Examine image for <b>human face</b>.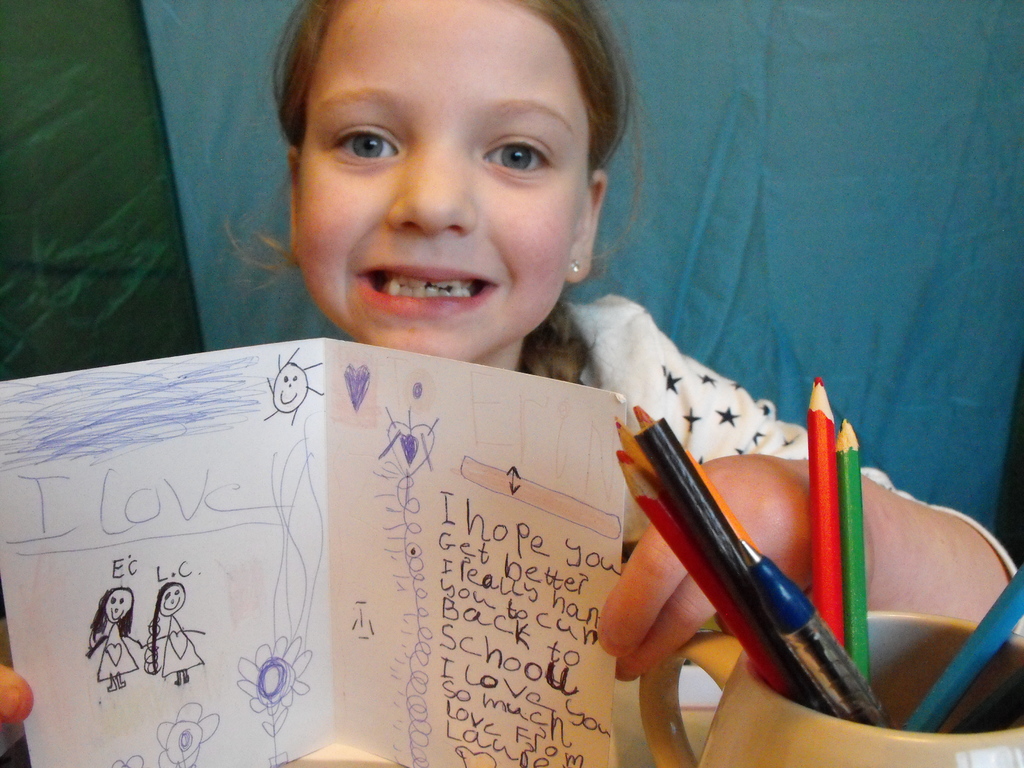
Examination result: l=106, t=590, r=136, b=624.
